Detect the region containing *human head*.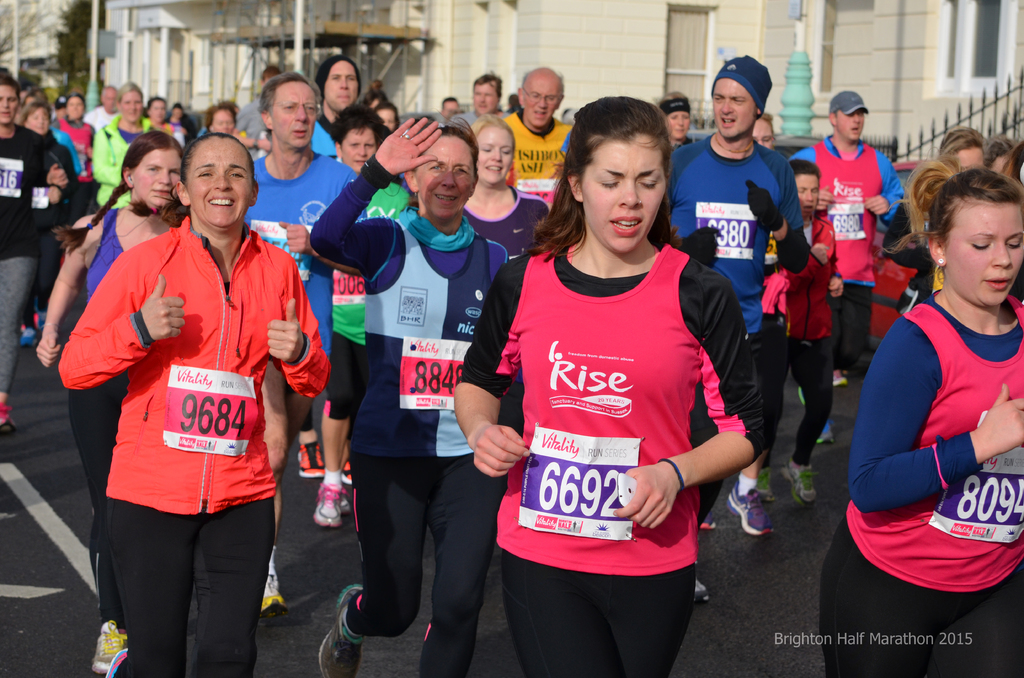
bbox=(116, 81, 143, 121).
